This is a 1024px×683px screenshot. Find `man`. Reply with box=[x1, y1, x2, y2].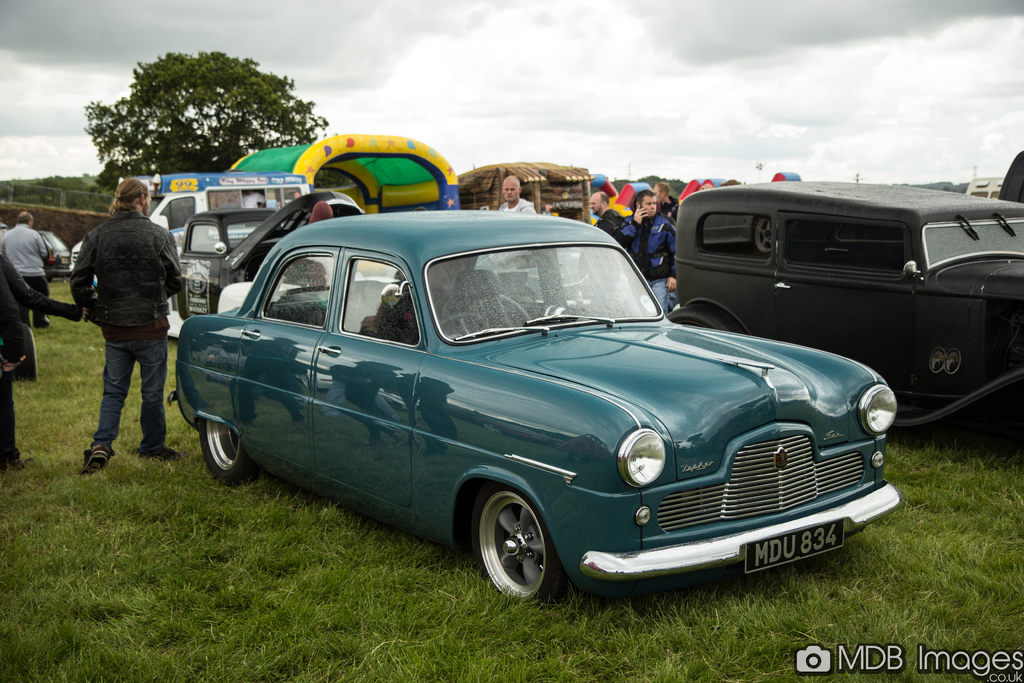
box=[652, 181, 678, 220].
